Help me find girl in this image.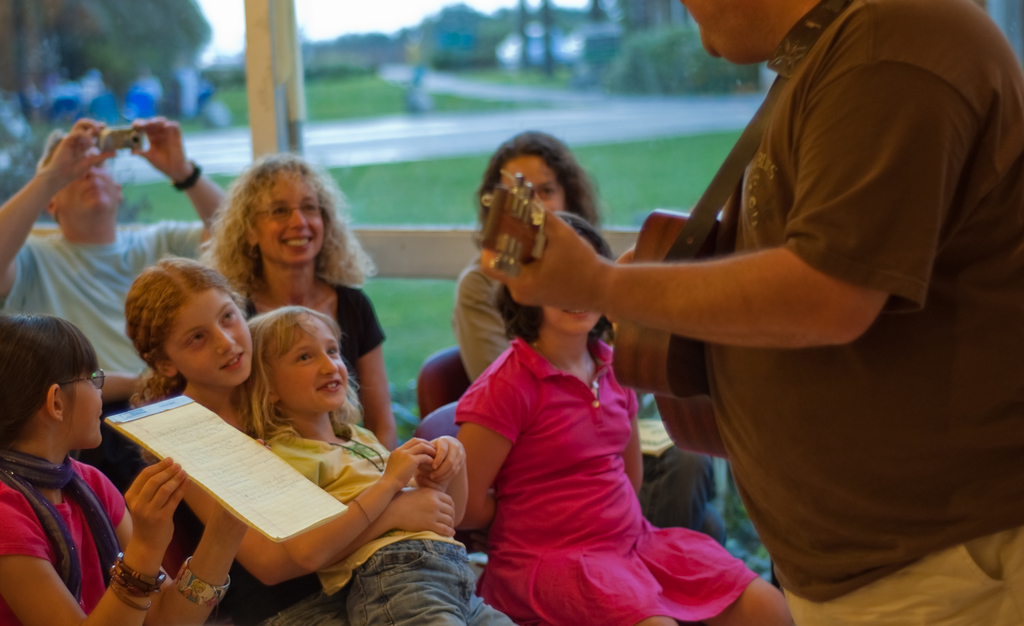
Found it: left=130, top=255, right=454, bottom=622.
